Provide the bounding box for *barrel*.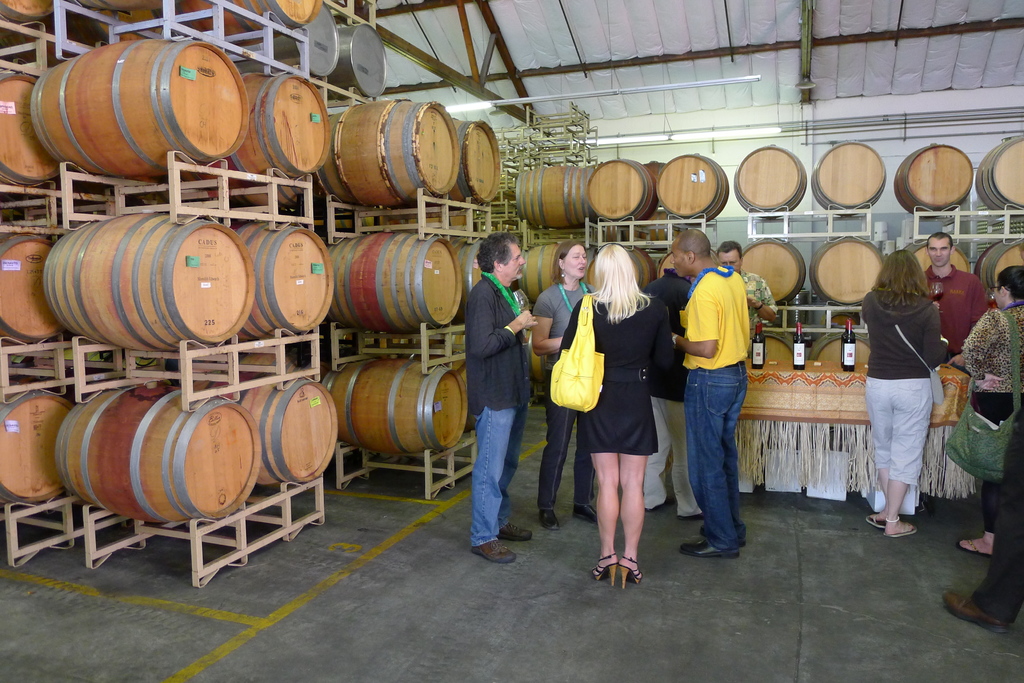
x1=891, y1=136, x2=981, y2=207.
